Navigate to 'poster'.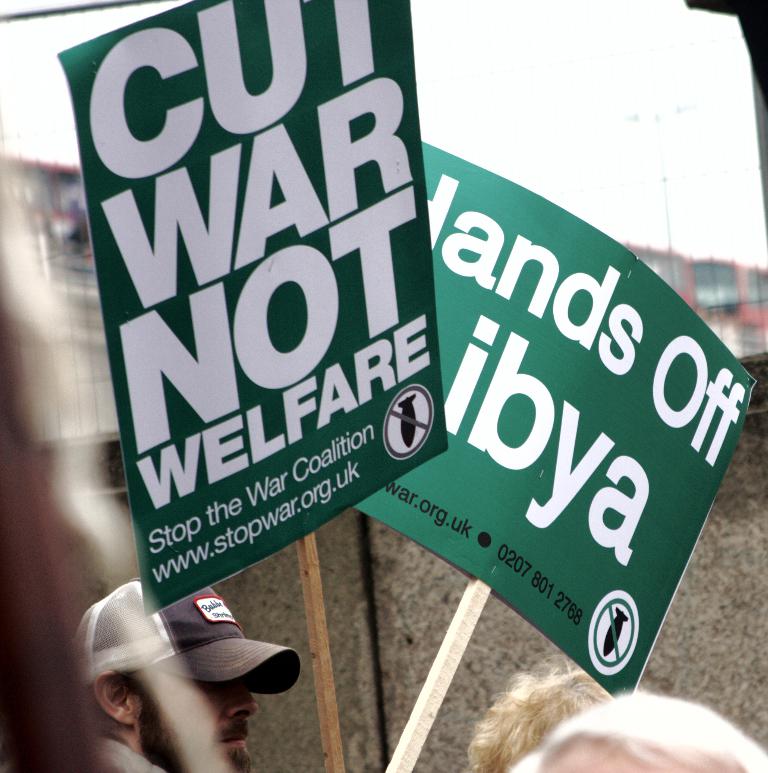
Navigation target: (left=348, top=142, right=757, bottom=707).
